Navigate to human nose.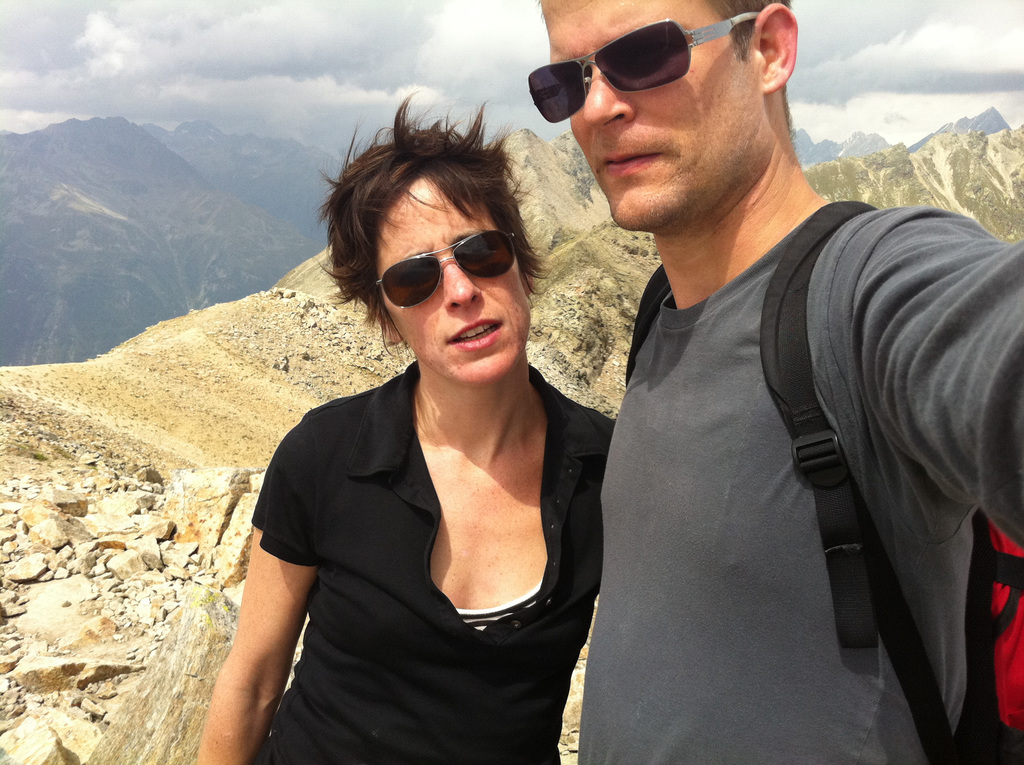
Navigation target: 580 68 632 127.
